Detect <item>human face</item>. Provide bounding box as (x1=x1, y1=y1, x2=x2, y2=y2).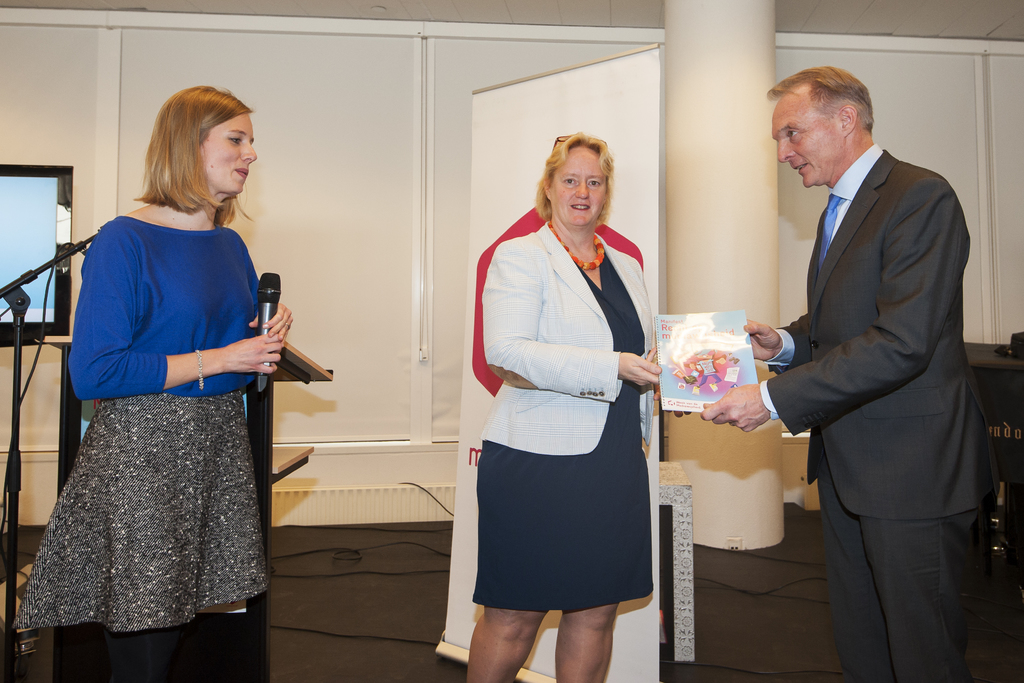
(x1=772, y1=86, x2=841, y2=186).
